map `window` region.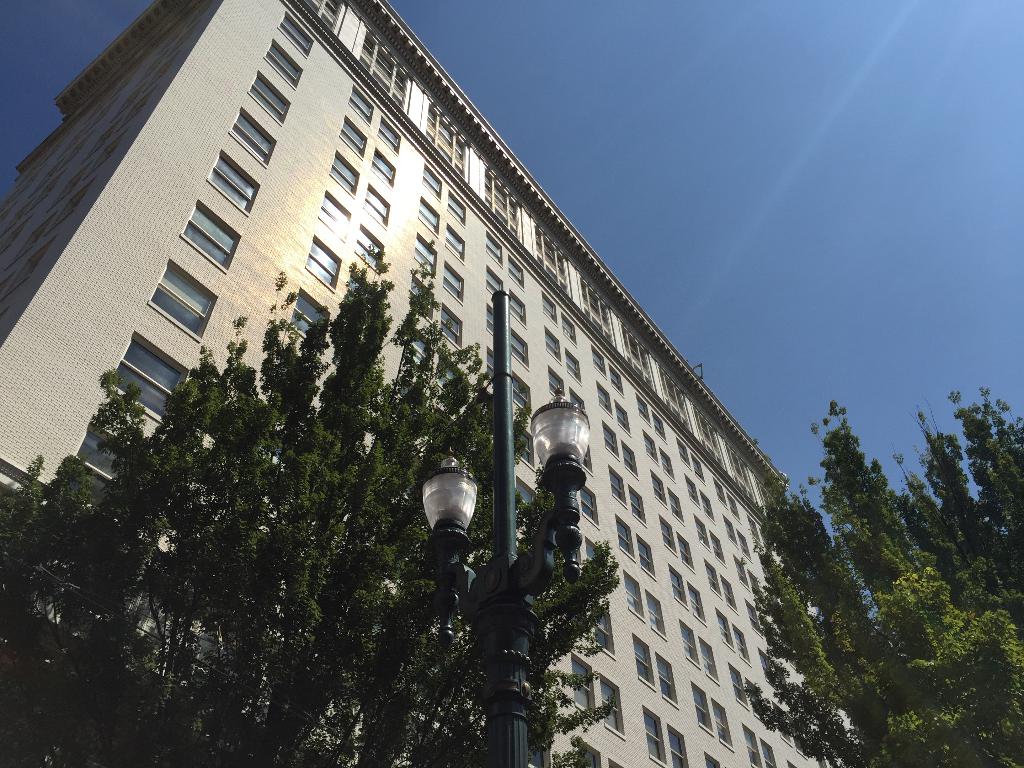
Mapped to 600/419/625/458.
